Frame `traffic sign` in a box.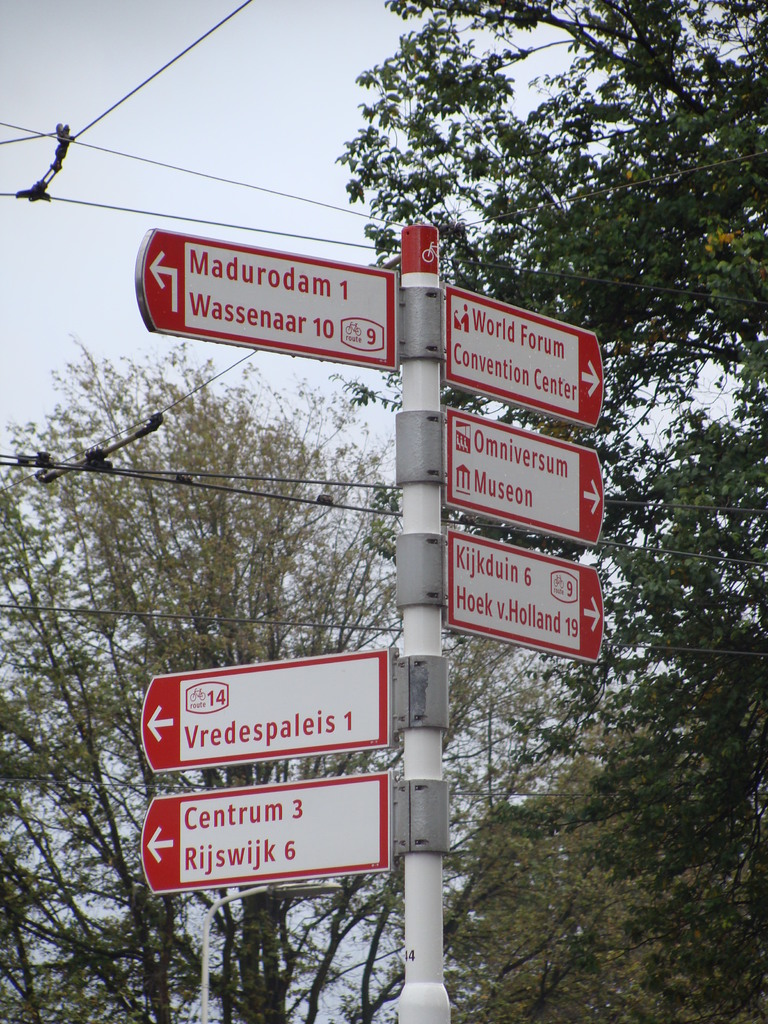
(139,646,389,772).
